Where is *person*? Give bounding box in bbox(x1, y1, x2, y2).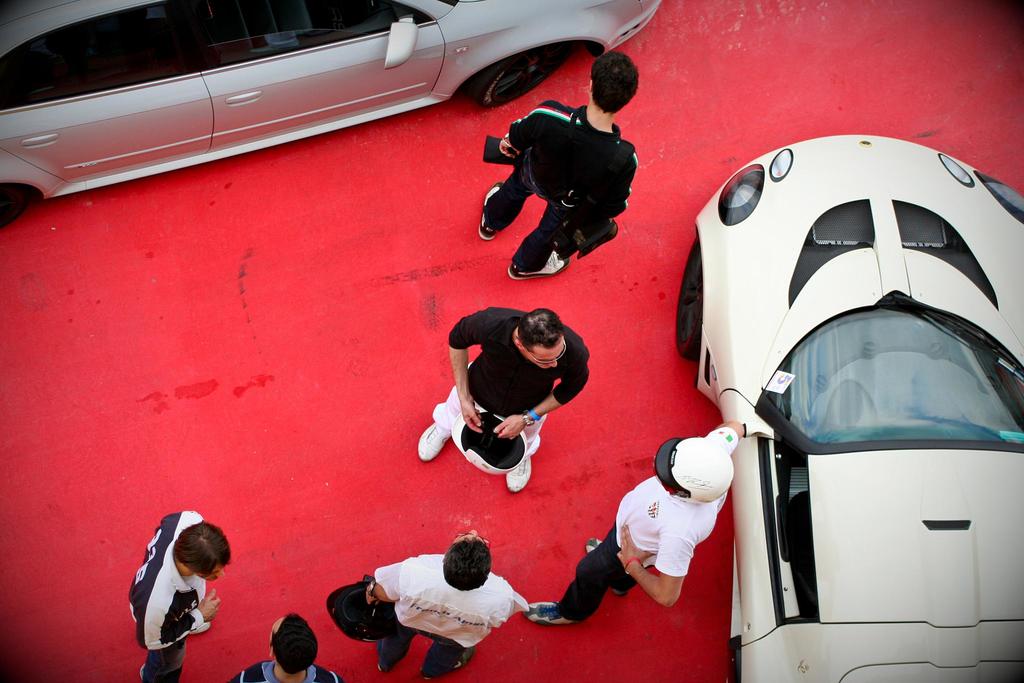
bbox(413, 277, 595, 507).
